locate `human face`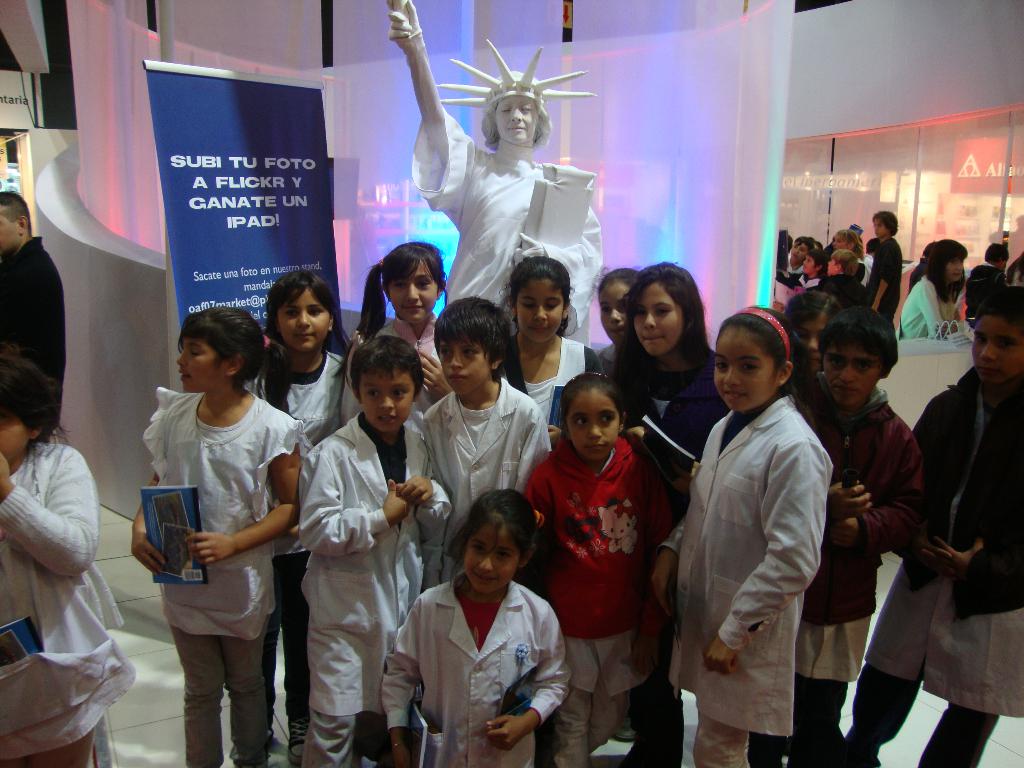
802 254 813 274
